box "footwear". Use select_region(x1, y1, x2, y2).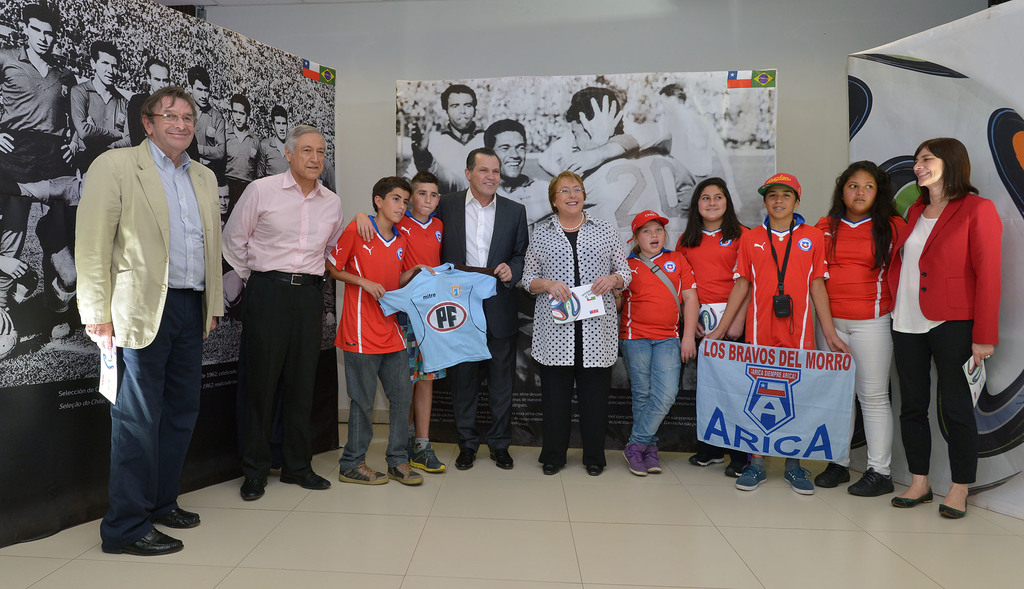
select_region(936, 495, 972, 519).
